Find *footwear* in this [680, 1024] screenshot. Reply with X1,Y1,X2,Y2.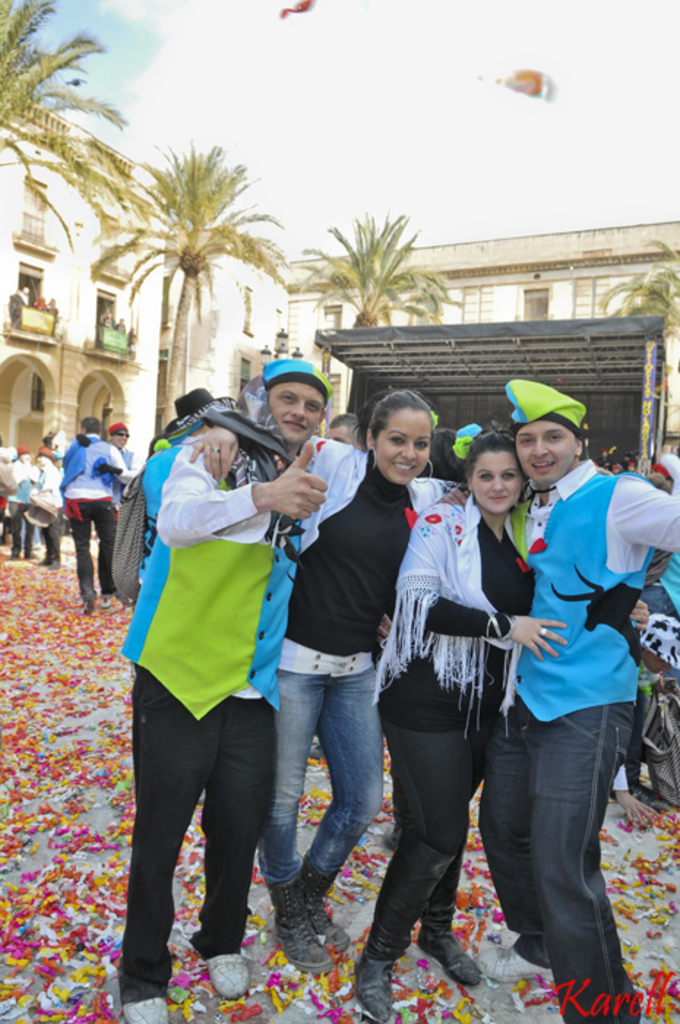
611,781,662,806.
